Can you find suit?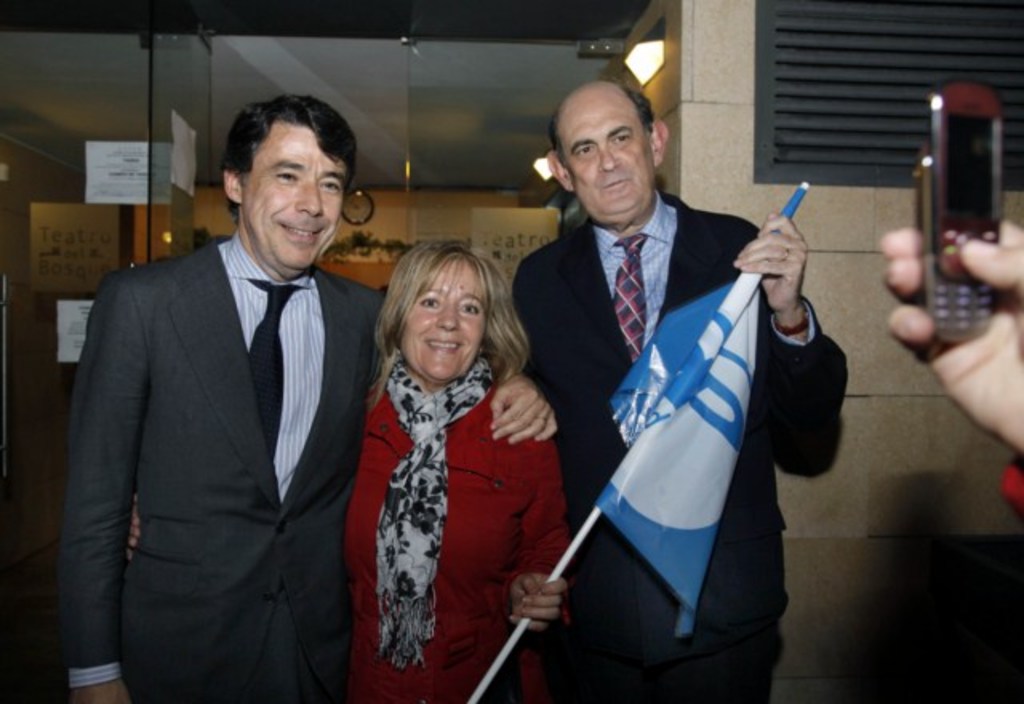
Yes, bounding box: x1=518 y1=114 x2=824 y2=703.
